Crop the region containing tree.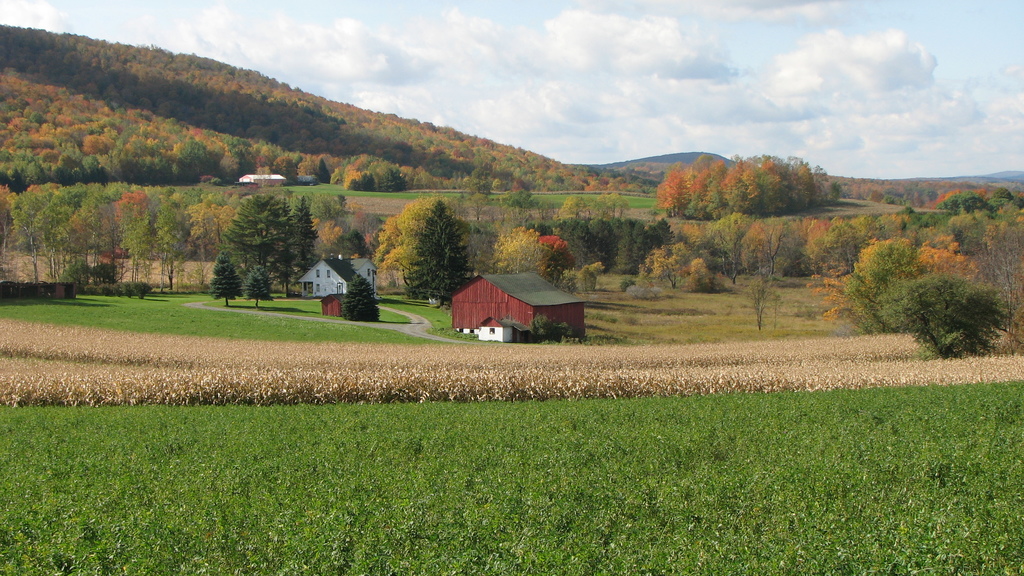
Crop region: box(311, 152, 333, 184).
